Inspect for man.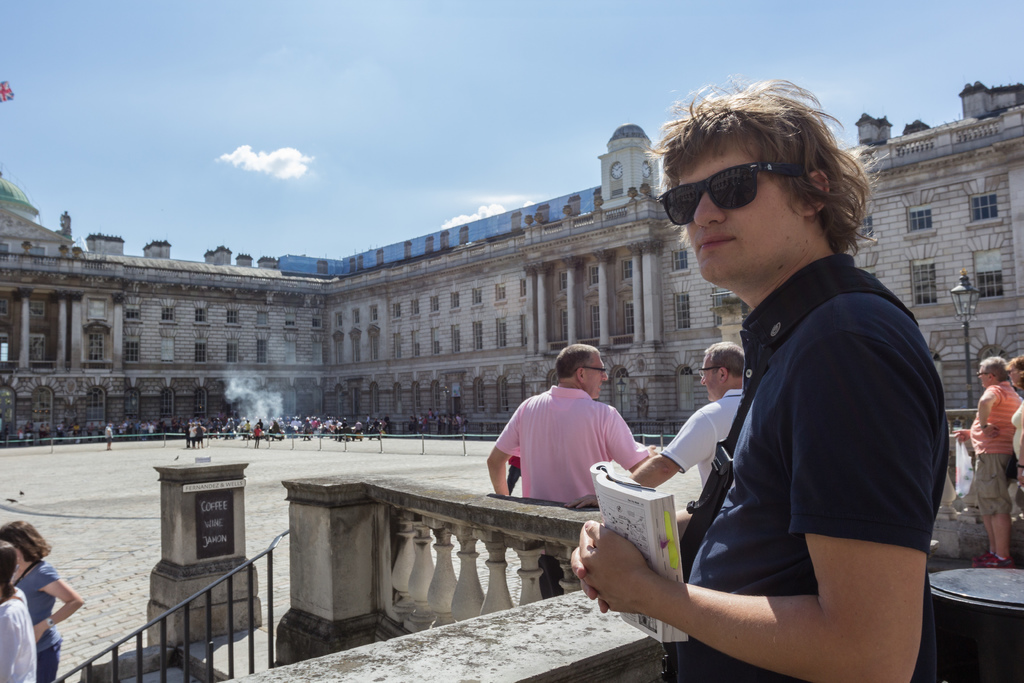
Inspection: [x1=571, y1=76, x2=959, y2=682].
